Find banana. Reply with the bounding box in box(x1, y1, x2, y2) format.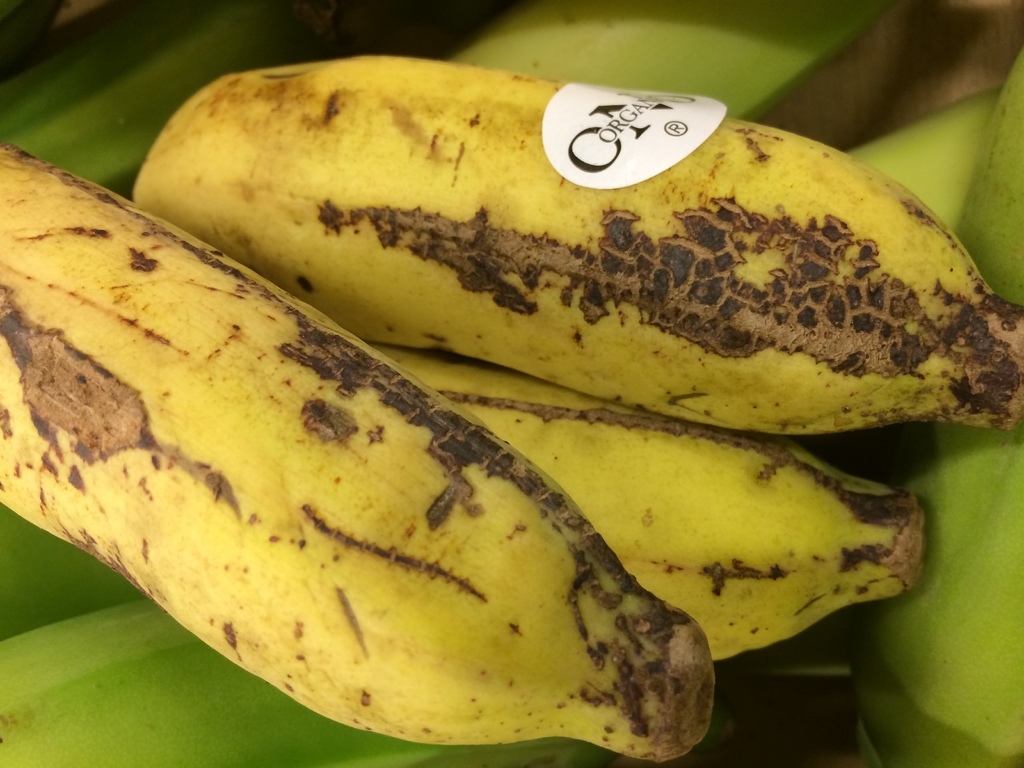
box(0, 136, 721, 765).
